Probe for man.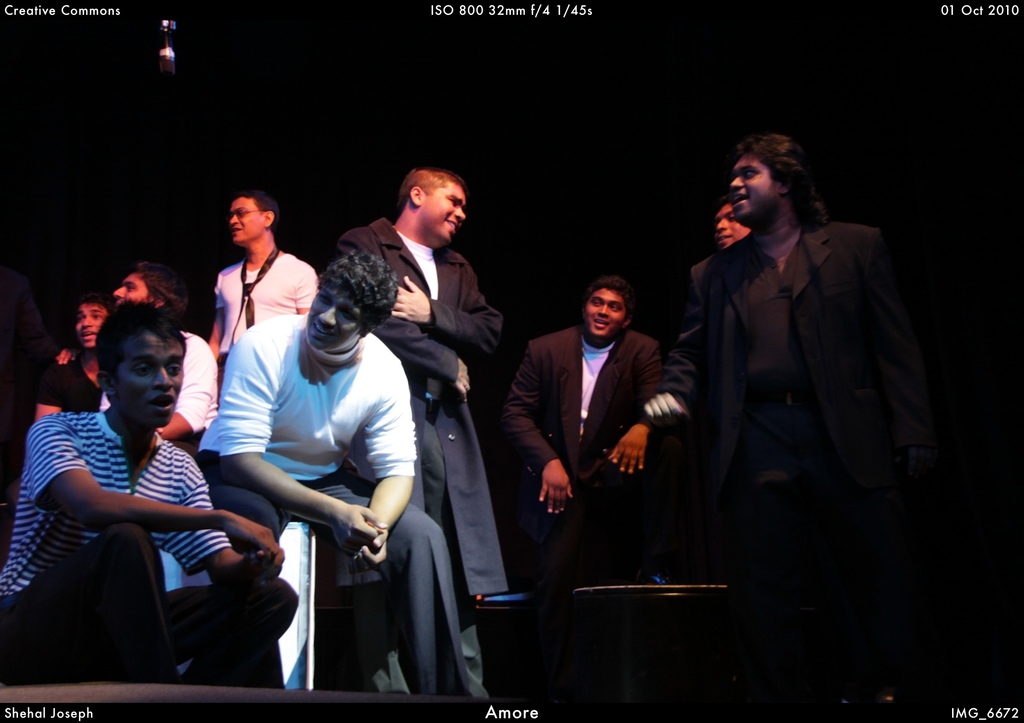
Probe result: x1=0, y1=306, x2=282, y2=690.
